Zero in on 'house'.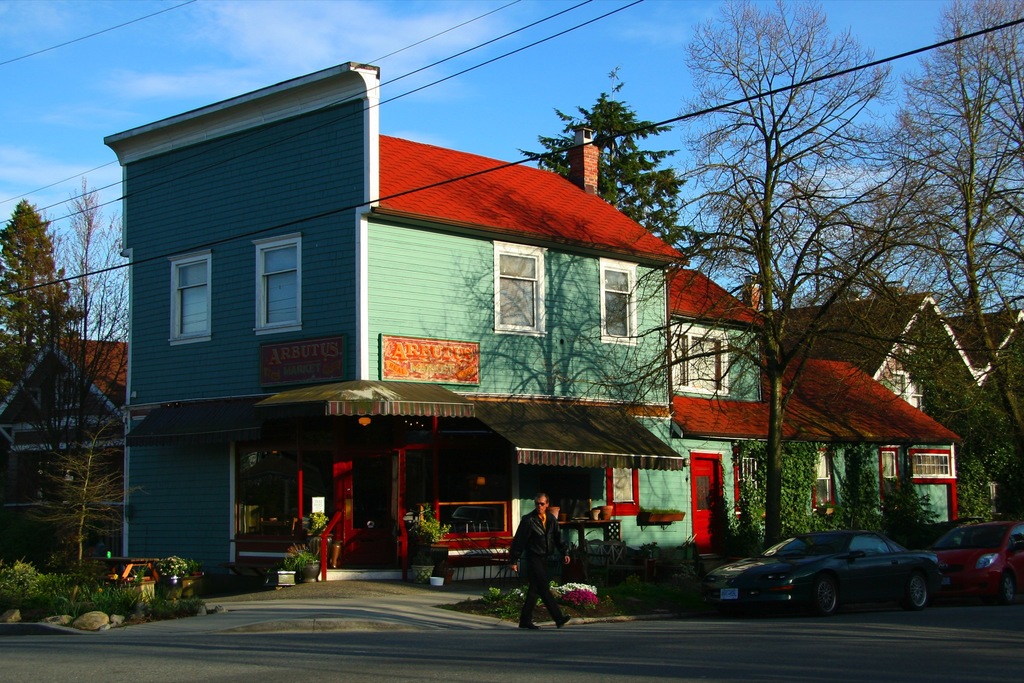
Zeroed in: 664/272/963/558.
